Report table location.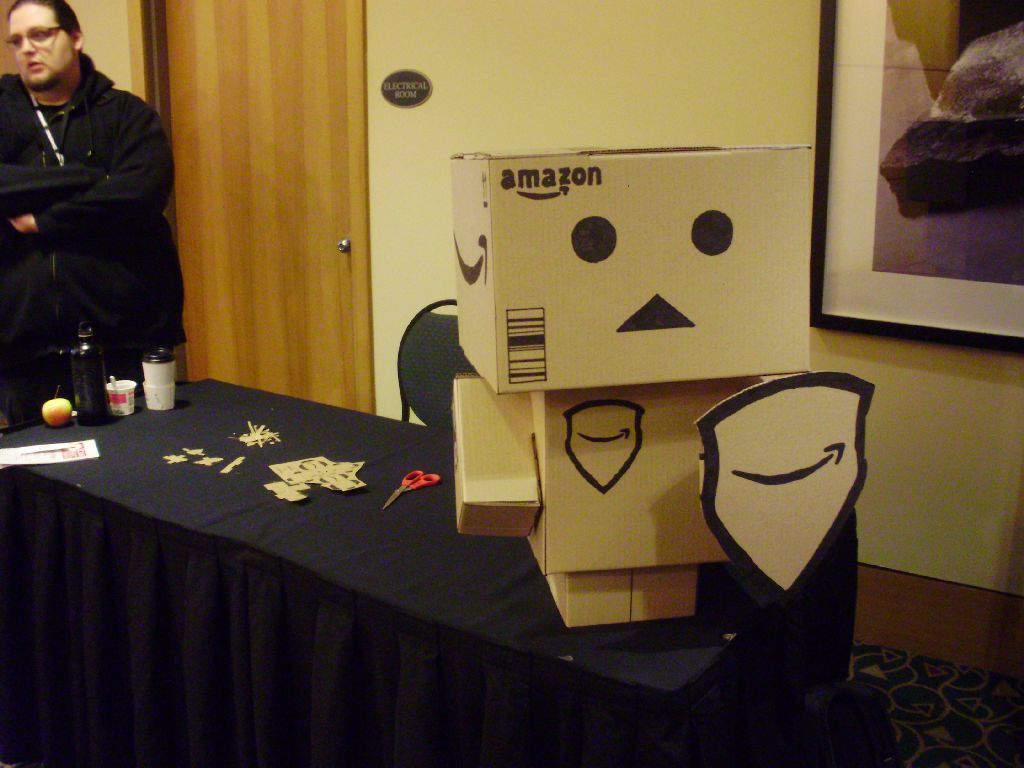
Report: (21, 330, 710, 739).
